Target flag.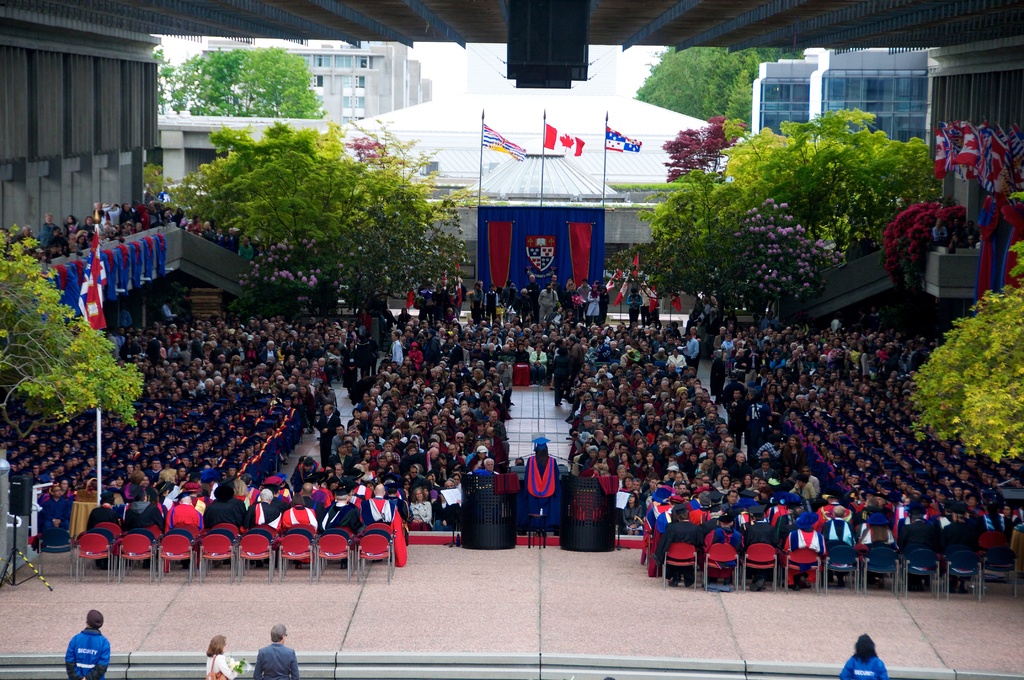
Target region: 545 122 586 155.
